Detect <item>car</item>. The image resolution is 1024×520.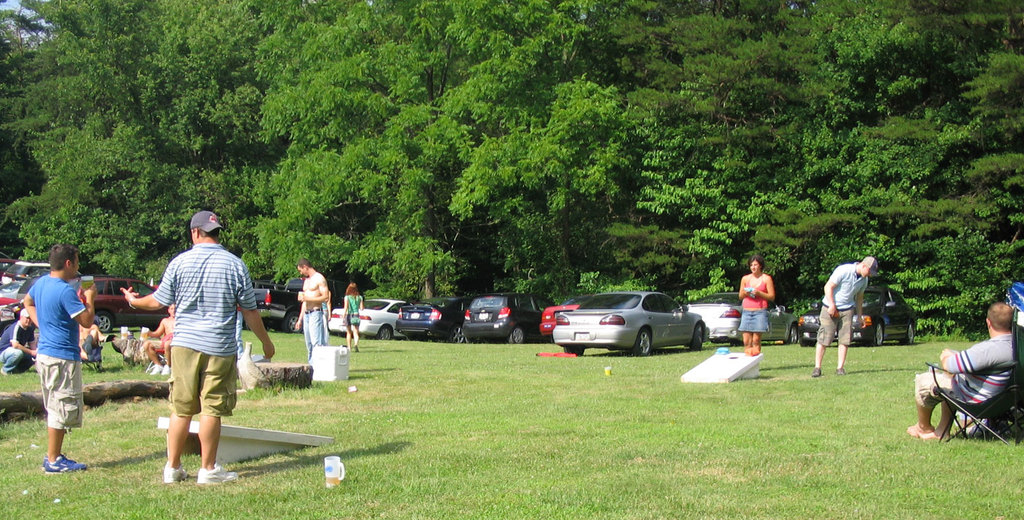
393/297/468/332.
